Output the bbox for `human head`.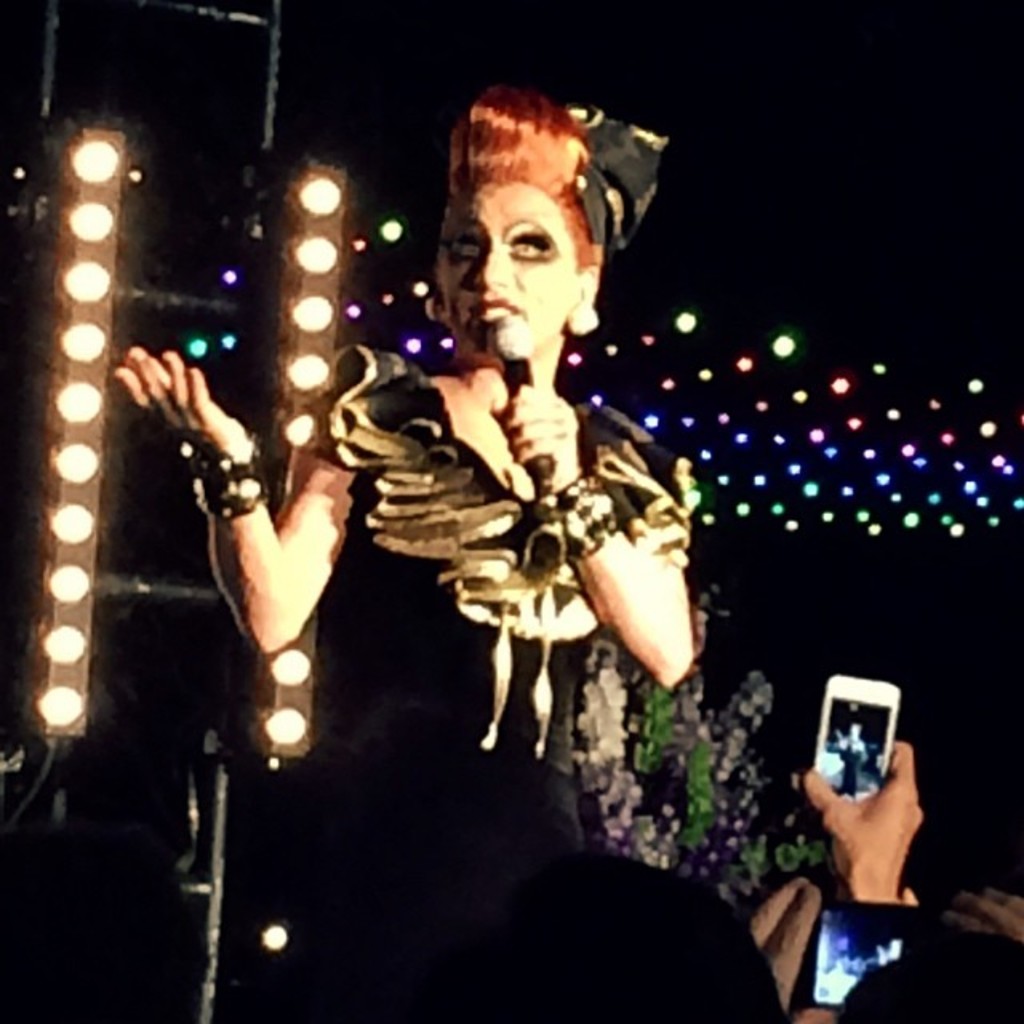
box(842, 725, 861, 747).
